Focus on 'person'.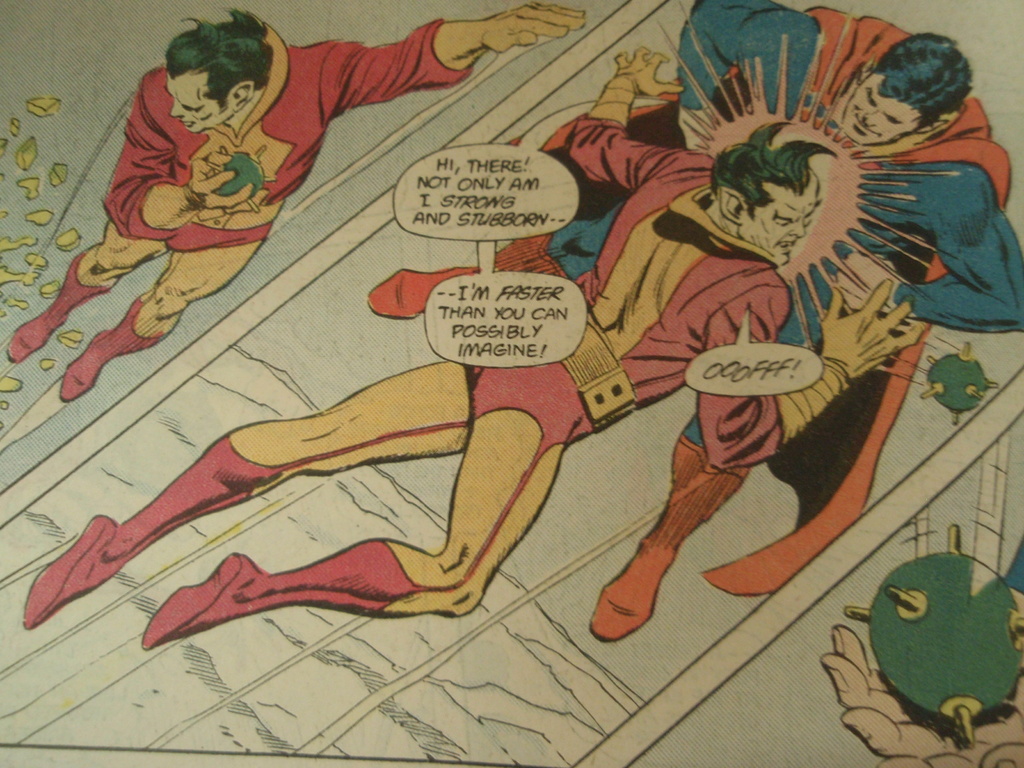
Focused at [0, 0, 589, 455].
